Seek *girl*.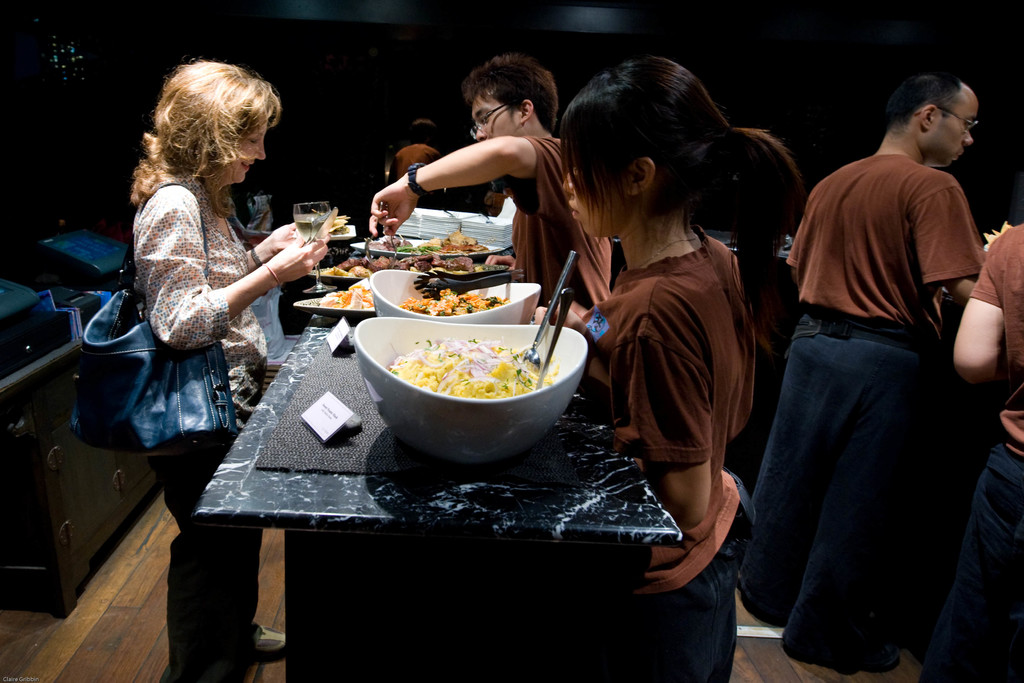
bbox=(87, 60, 349, 682).
